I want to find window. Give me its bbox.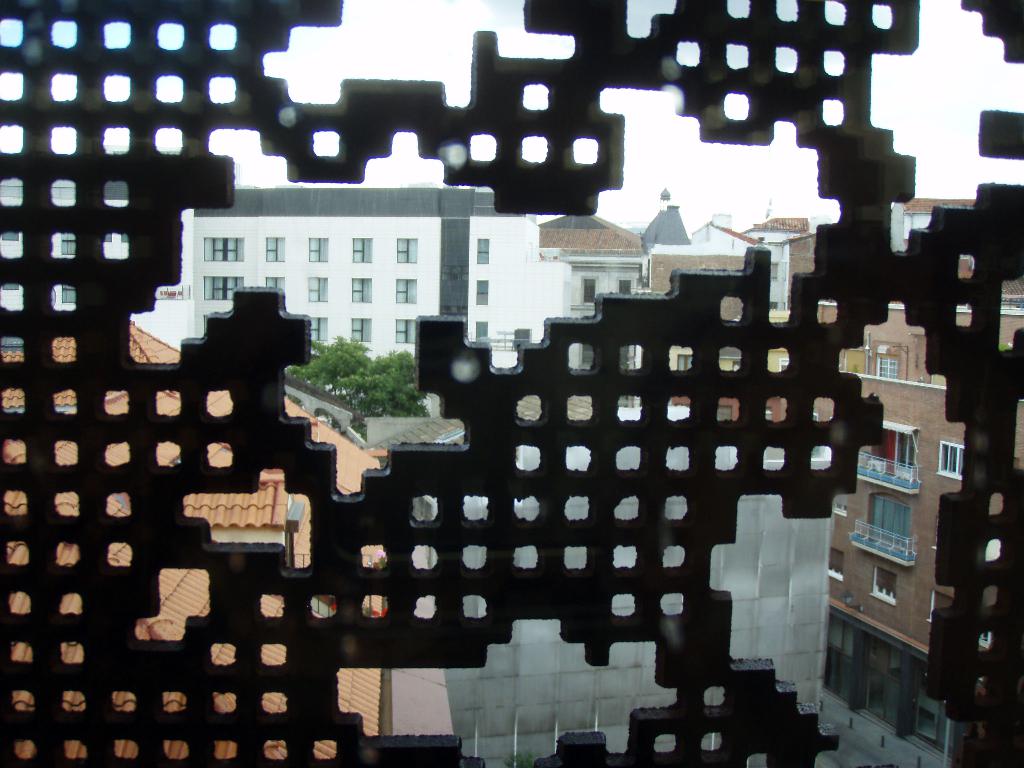
box(308, 278, 326, 304).
